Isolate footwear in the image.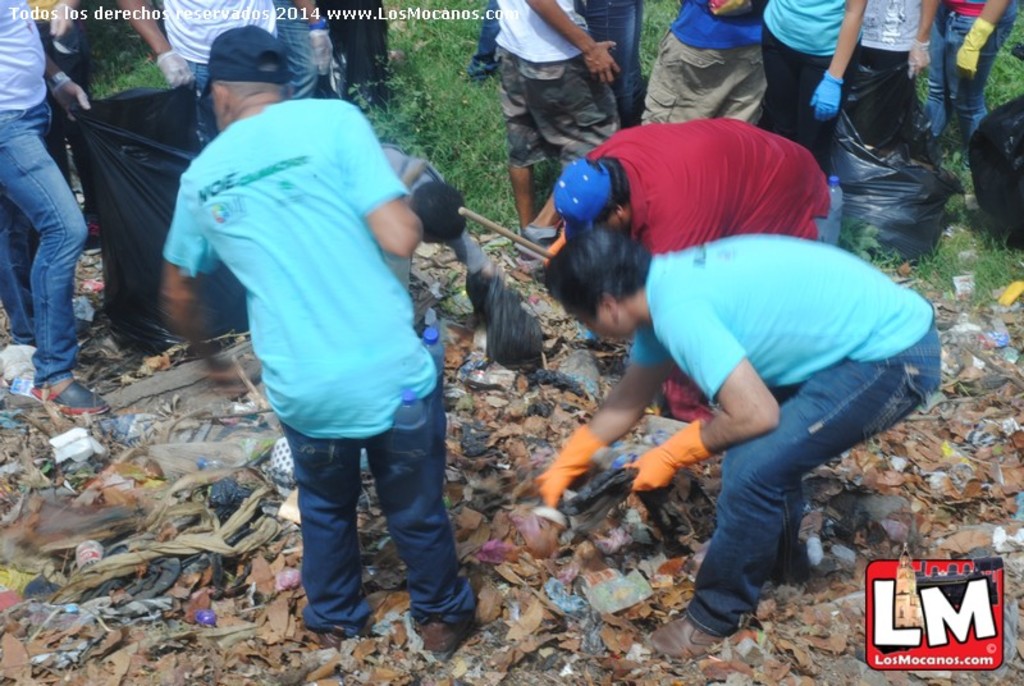
Isolated region: (412,616,465,660).
